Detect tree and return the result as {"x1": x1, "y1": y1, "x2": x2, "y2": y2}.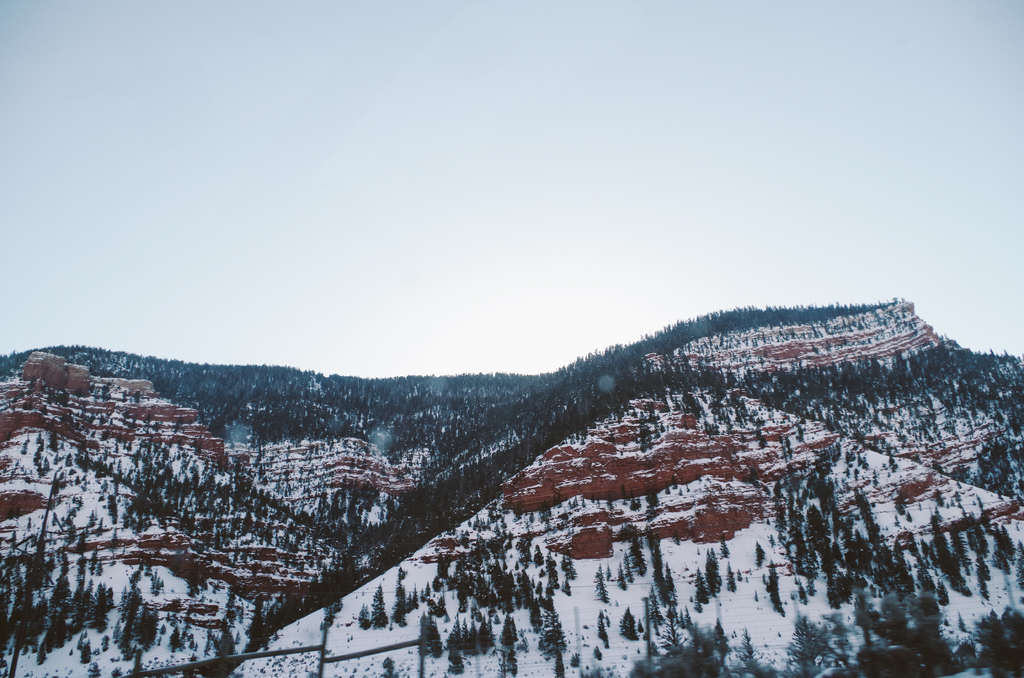
{"x1": 740, "y1": 567, "x2": 742, "y2": 582}.
